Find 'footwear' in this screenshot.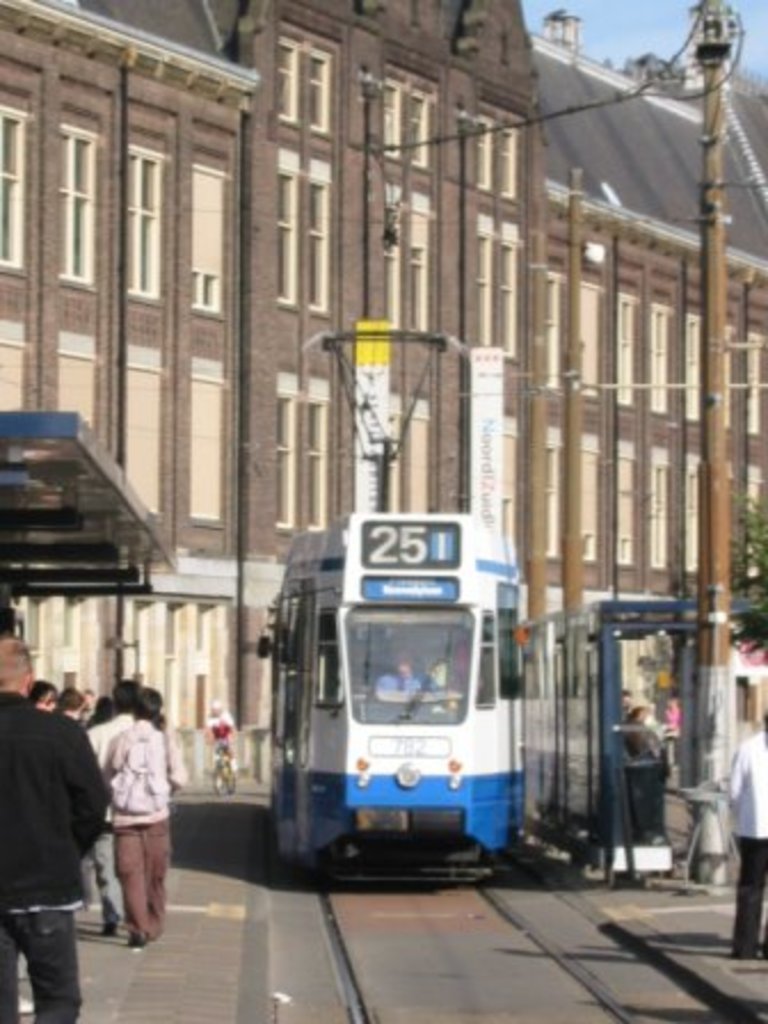
The bounding box for 'footwear' is (126,928,149,951).
